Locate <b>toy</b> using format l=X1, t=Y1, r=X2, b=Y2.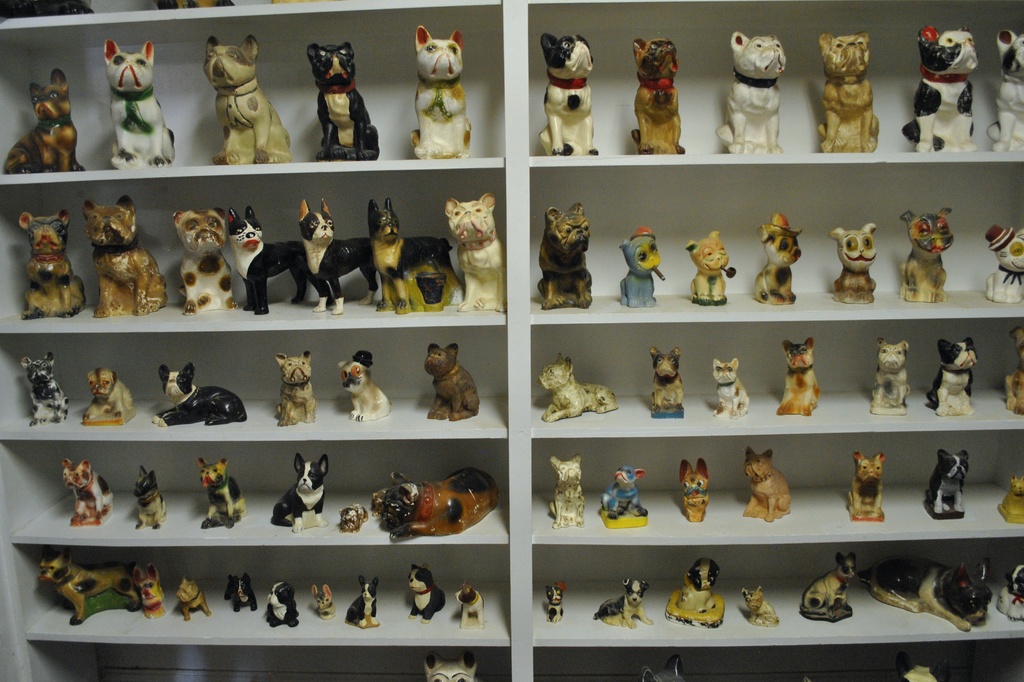
l=99, t=40, r=177, b=169.
